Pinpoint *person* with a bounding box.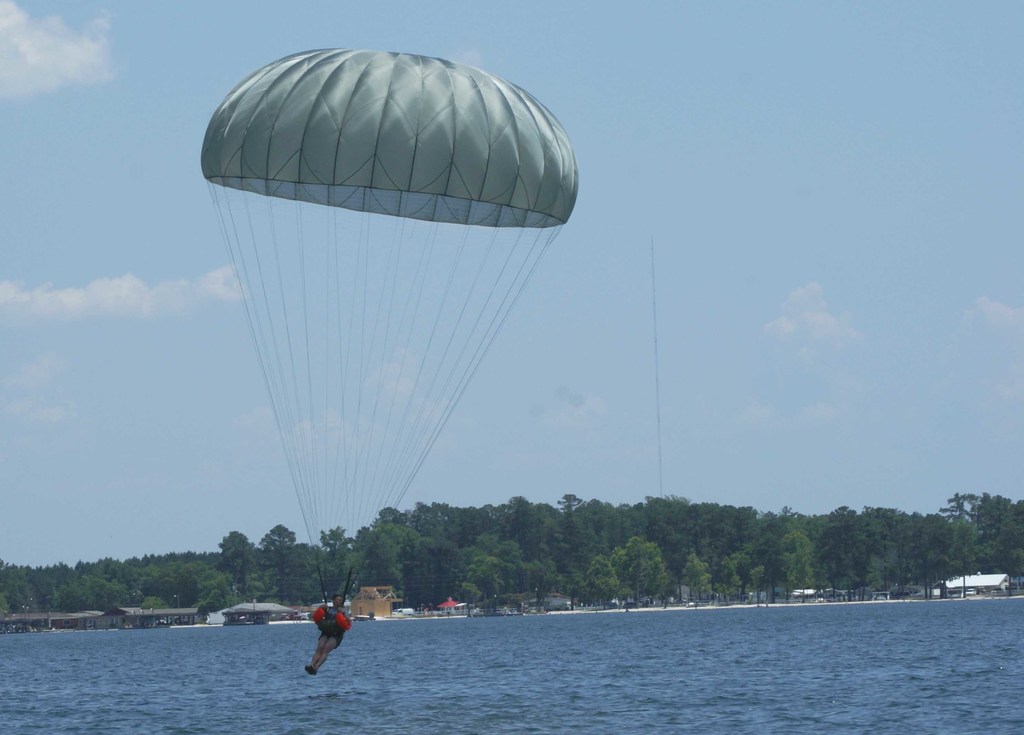
l=303, t=594, r=350, b=677.
